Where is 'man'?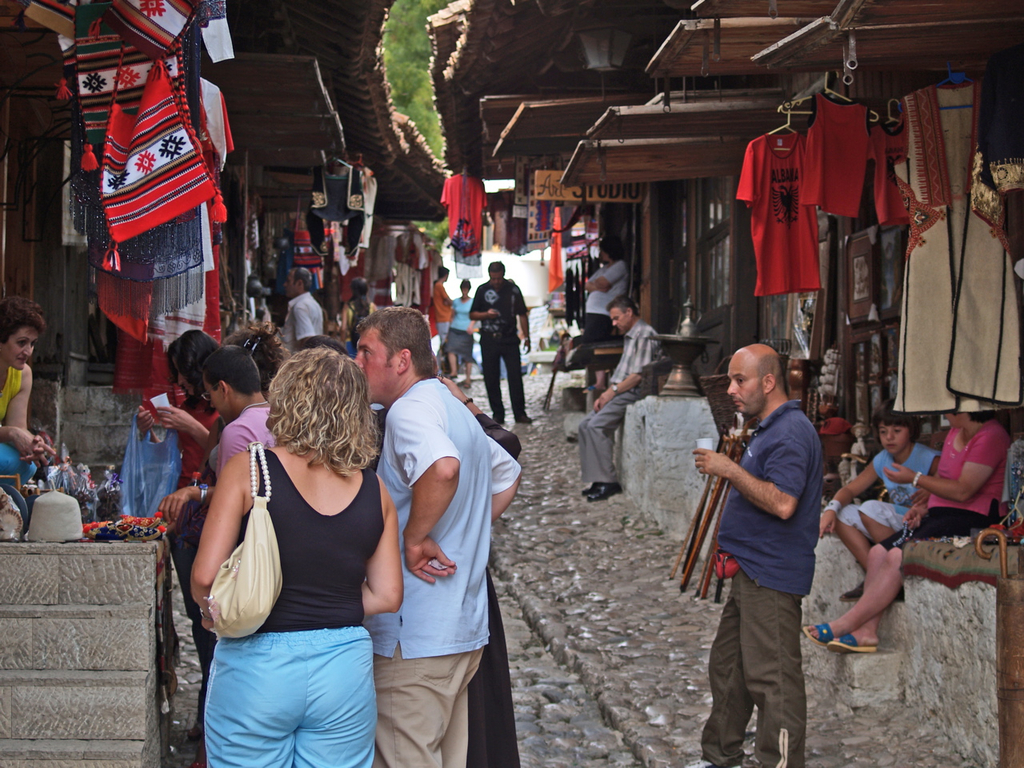
<region>694, 334, 856, 762</region>.
